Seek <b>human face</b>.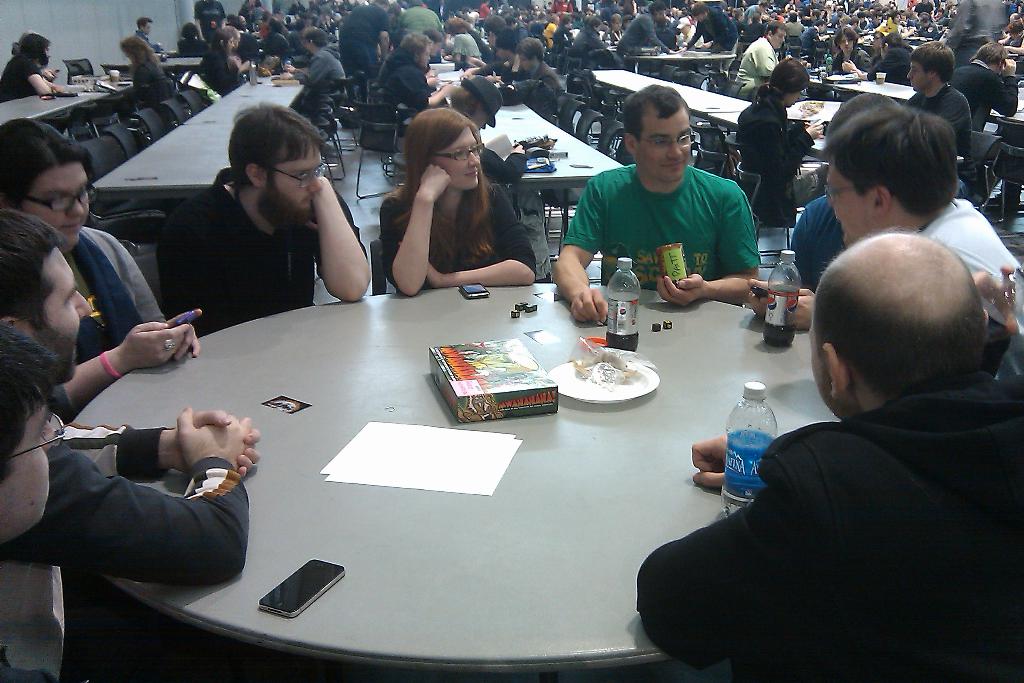
0/403/57/544.
